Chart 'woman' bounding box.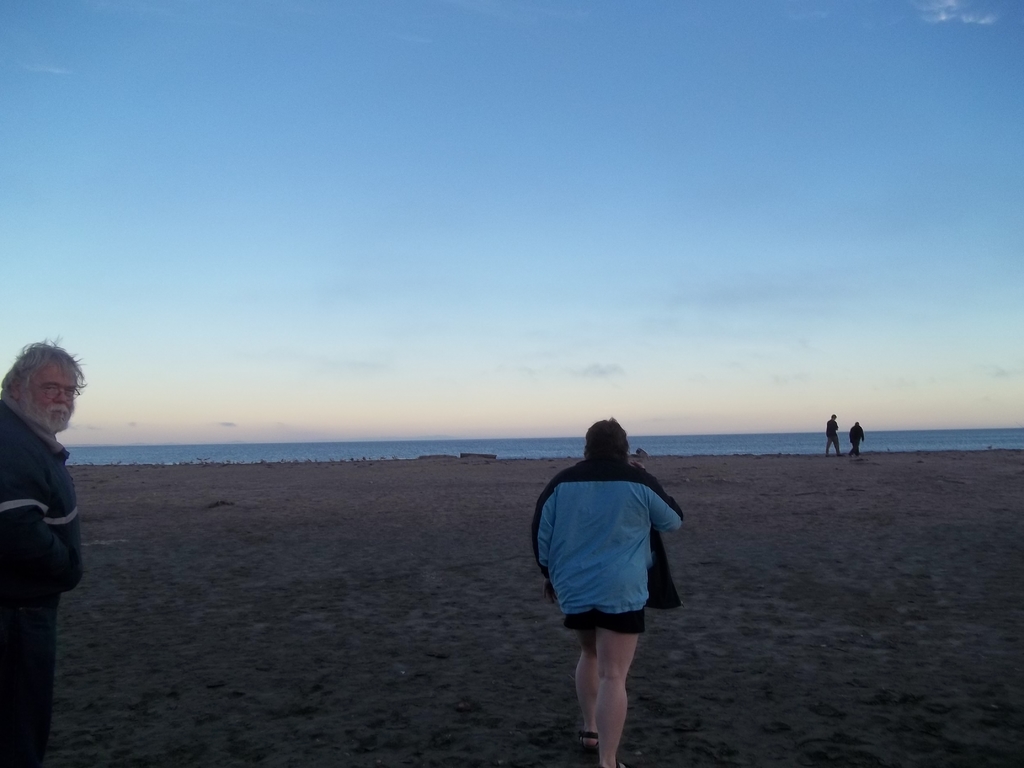
Charted: rect(532, 415, 684, 767).
